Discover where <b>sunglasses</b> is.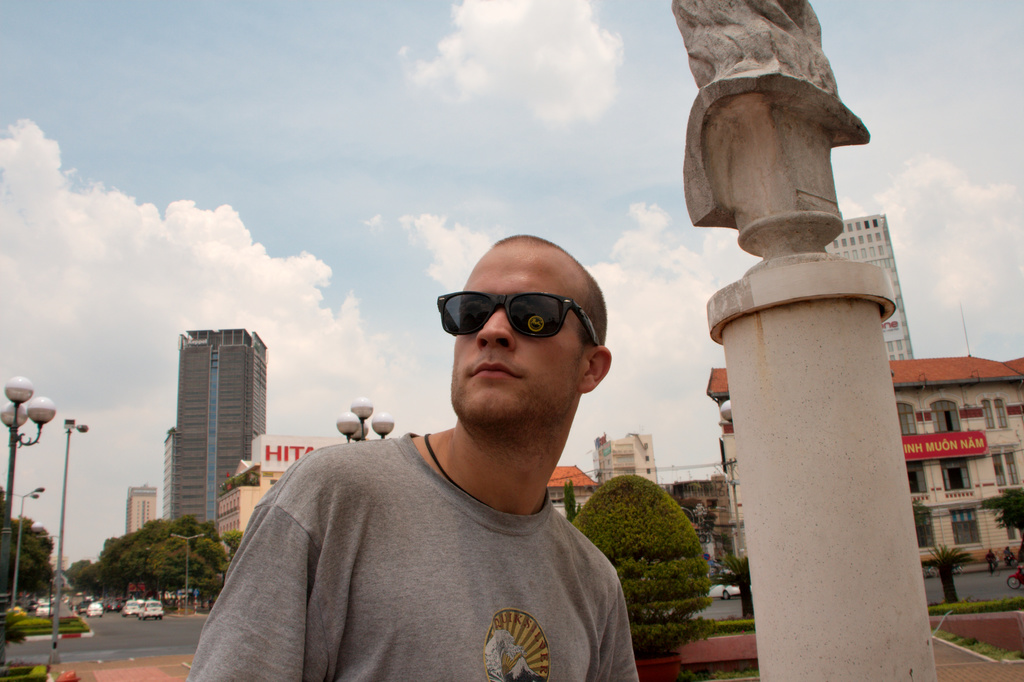
Discovered at (left=433, top=284, right=604, bottom=352).
